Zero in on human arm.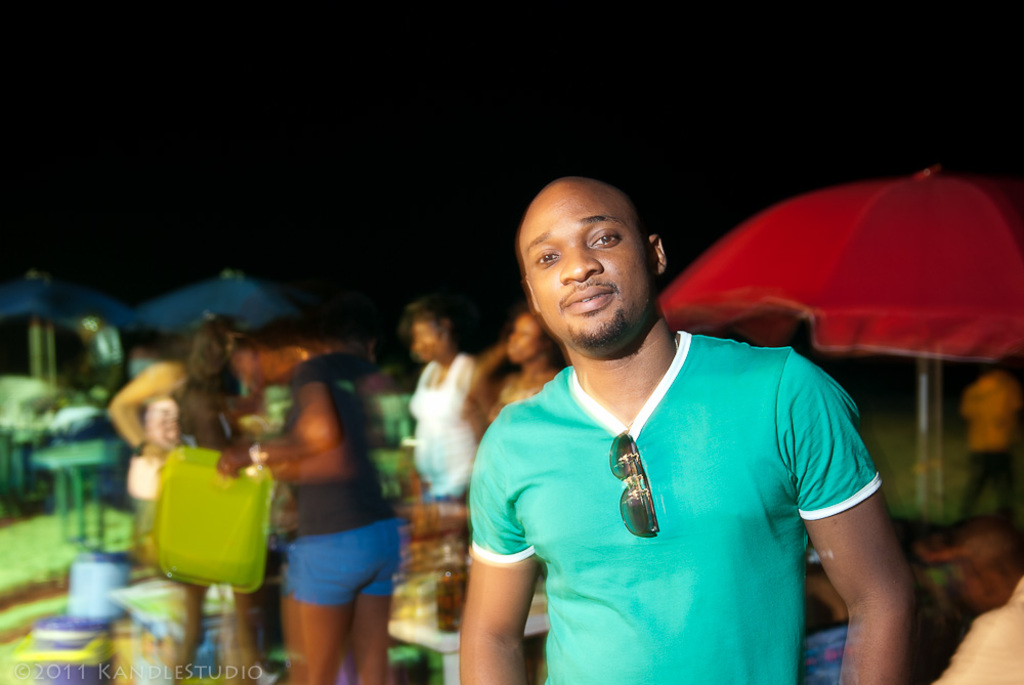
Zeroed in: [x1=216, y1=383, x2=348, y2=478].
